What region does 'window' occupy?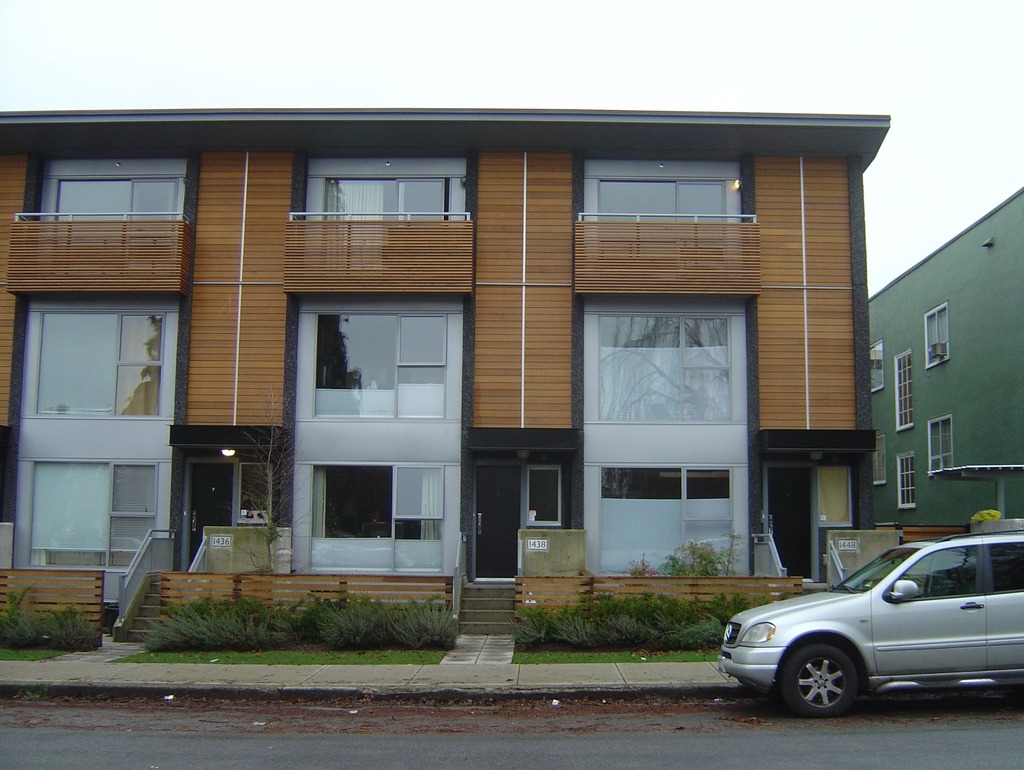
left=901, top=453, right=917, bottom=502.
